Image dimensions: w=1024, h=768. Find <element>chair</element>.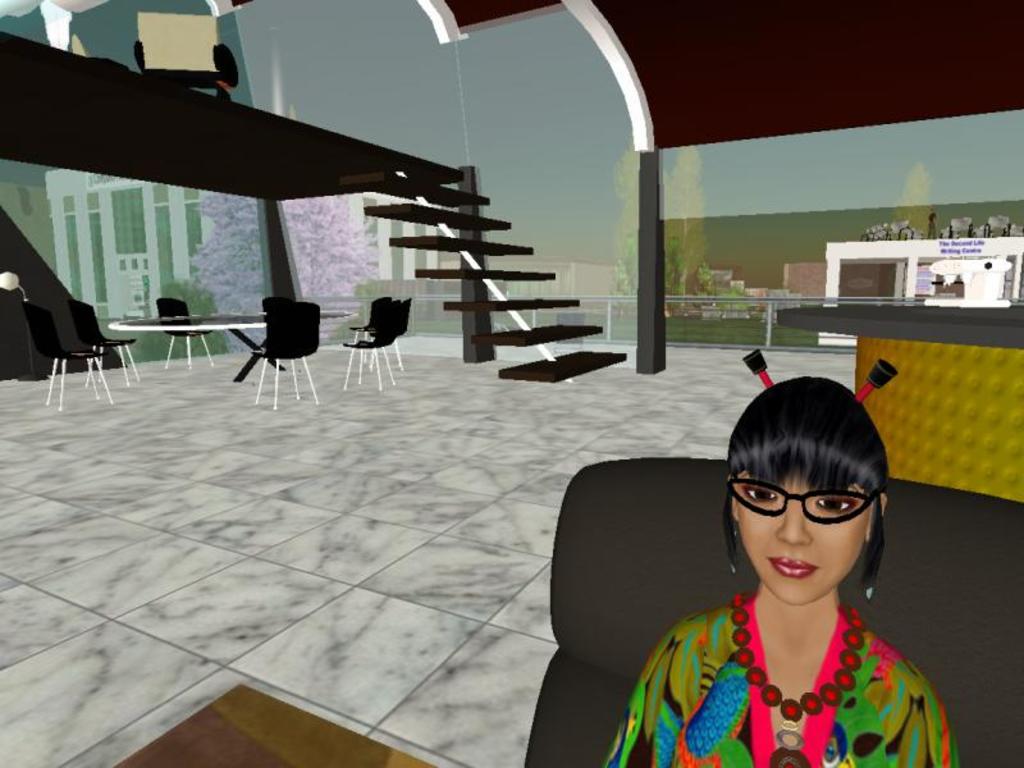
[x1=365, y1=297, x2=419, y2=365].
